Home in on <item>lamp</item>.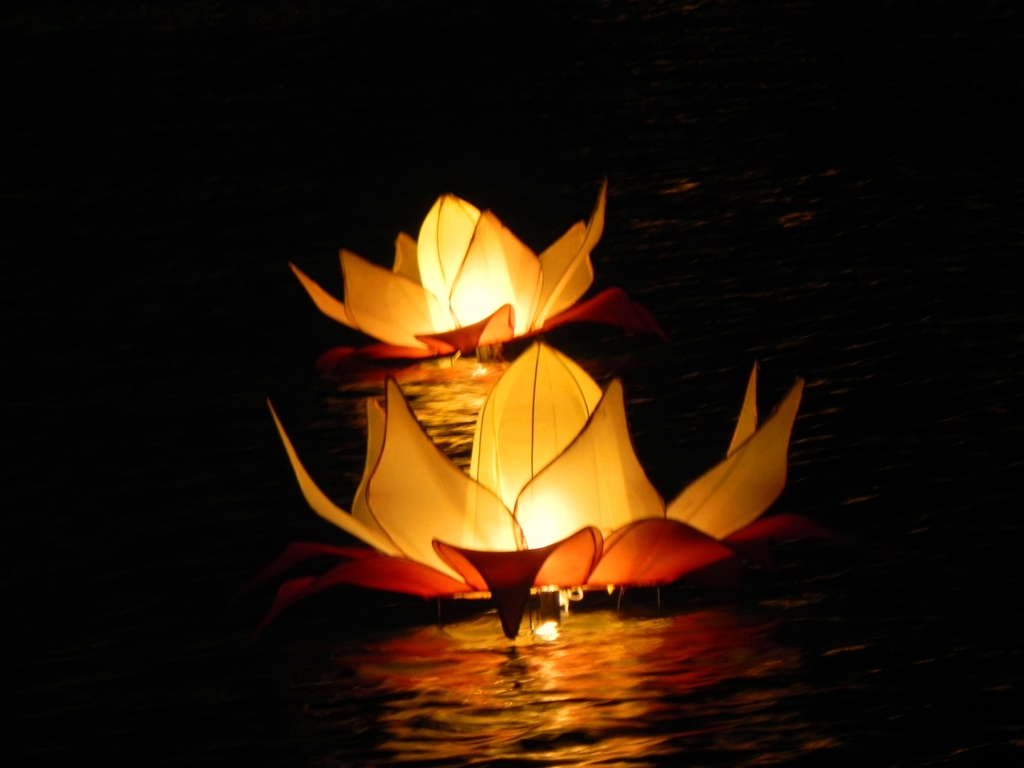
Homed in at bbox=(207, 142, 840, 664).
